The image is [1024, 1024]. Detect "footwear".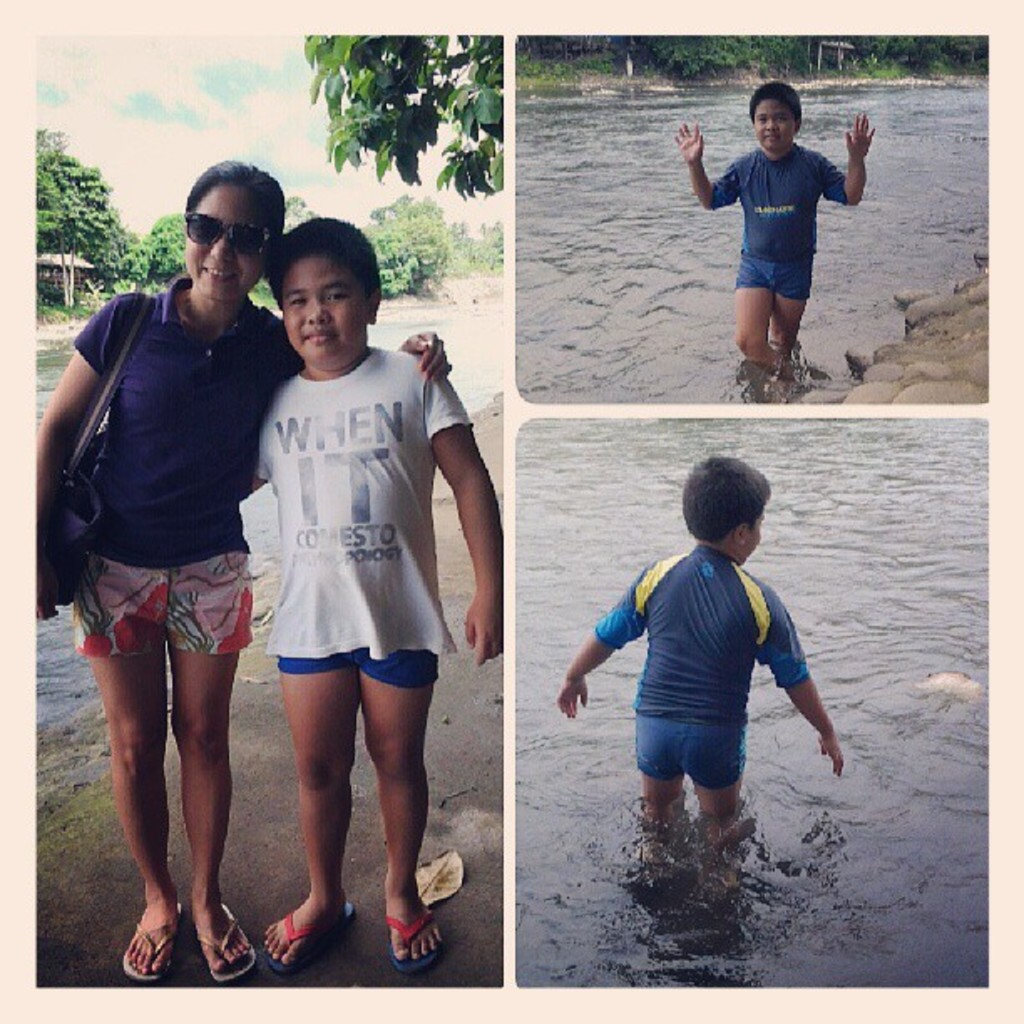
Detection: select_region(189, 909, 248, 975).
